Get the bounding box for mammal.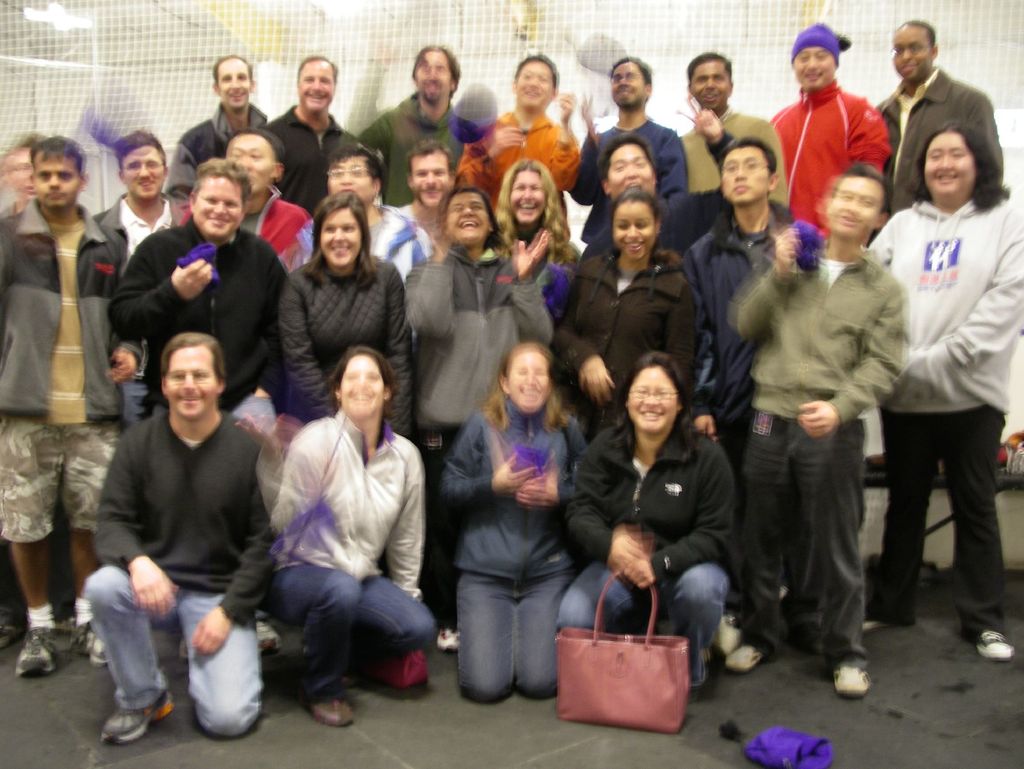
box=[356, 38, 479, 198].
